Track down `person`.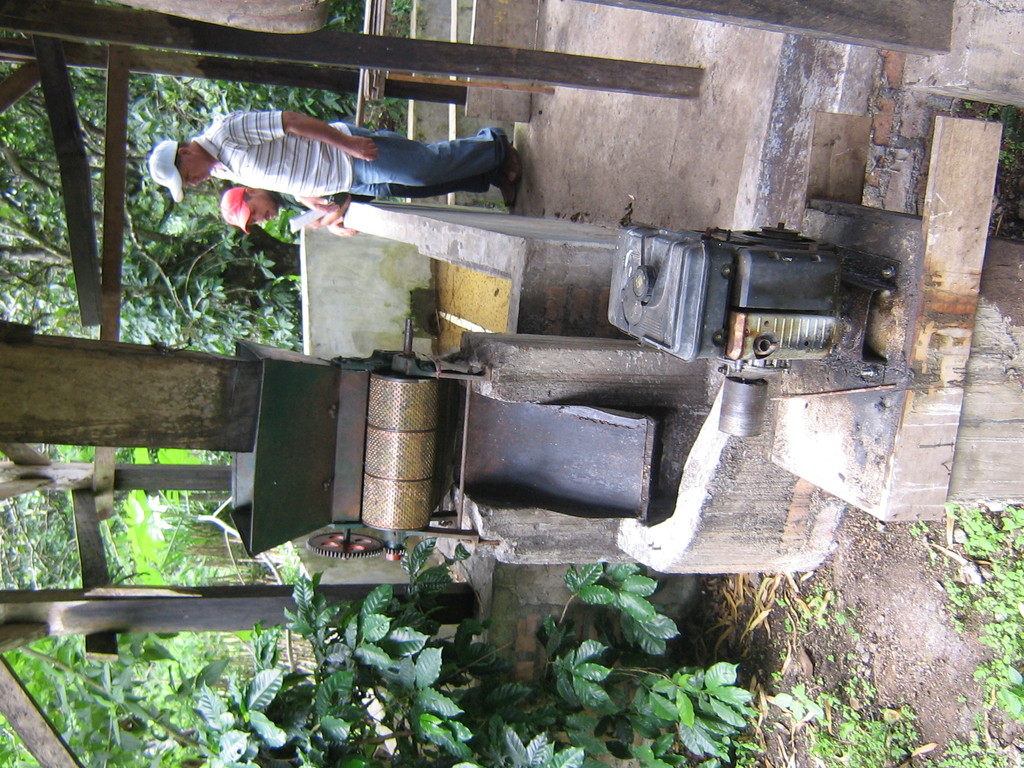
Tracked to x1=163, y1=86, x2=550, y2=262.
